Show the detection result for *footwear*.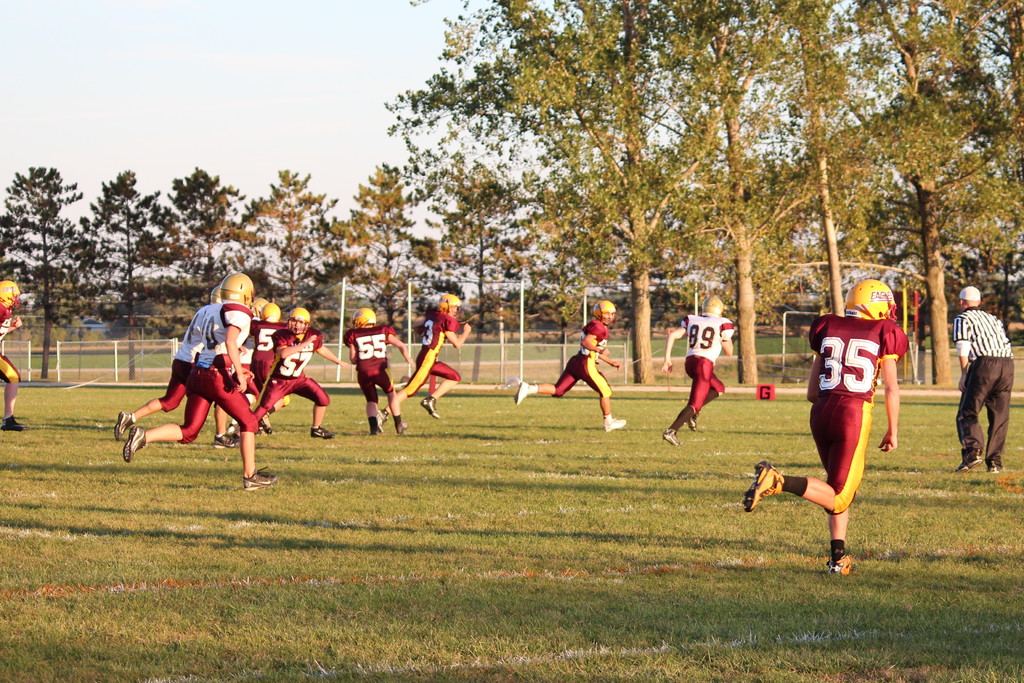
rect(394, 422, 408, 436).
